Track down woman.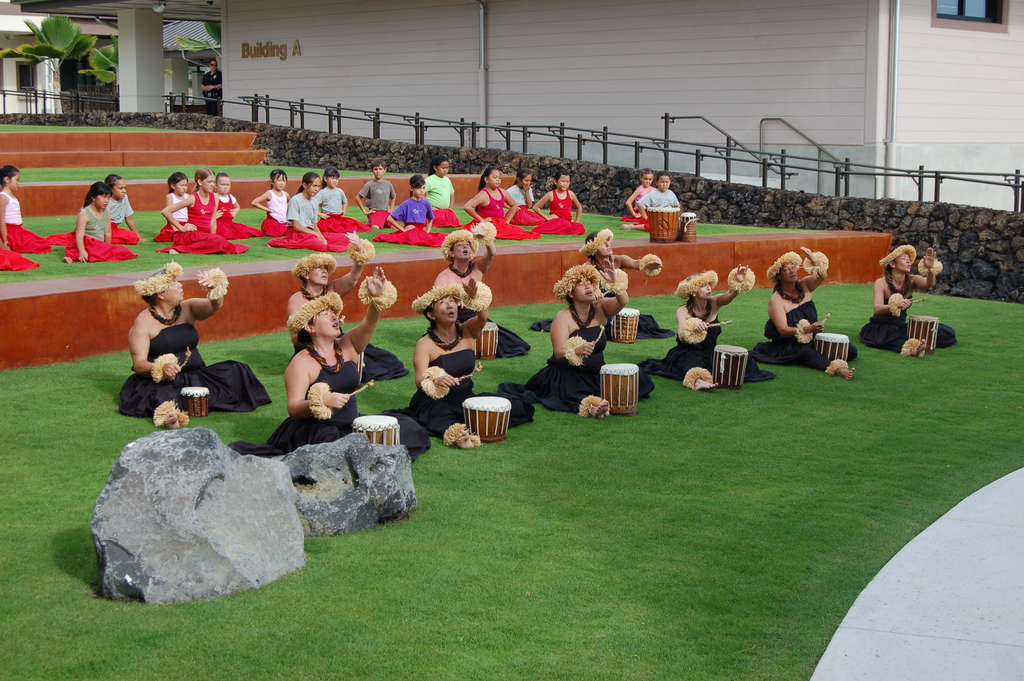
Tracked to <bbox>530, 227, 676, 341</bbox>.
